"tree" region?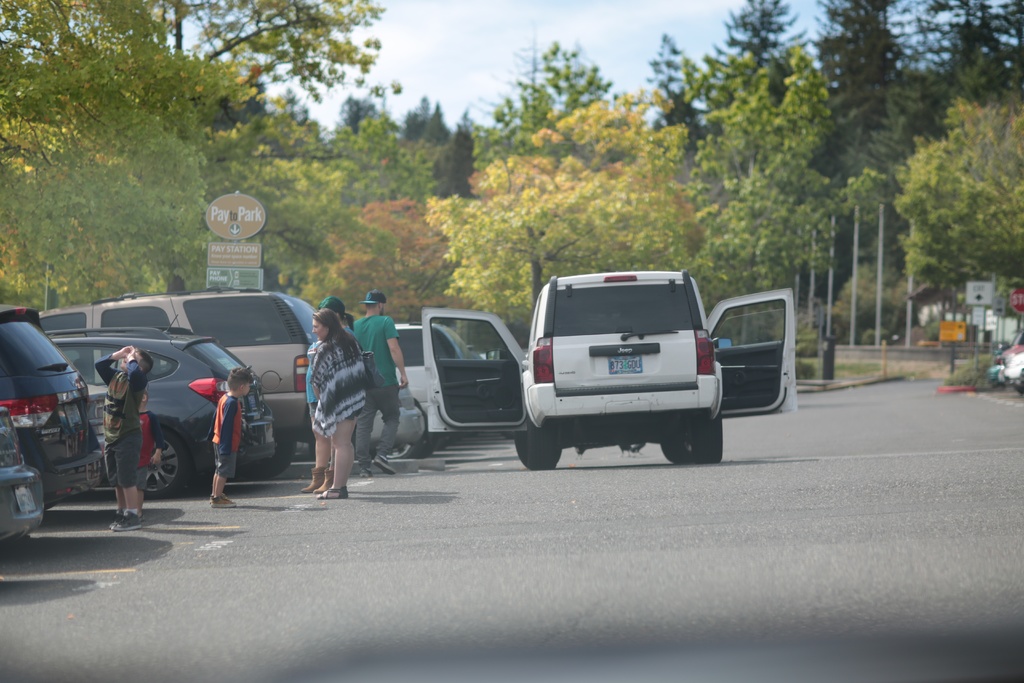
(890,90,1012,338)
